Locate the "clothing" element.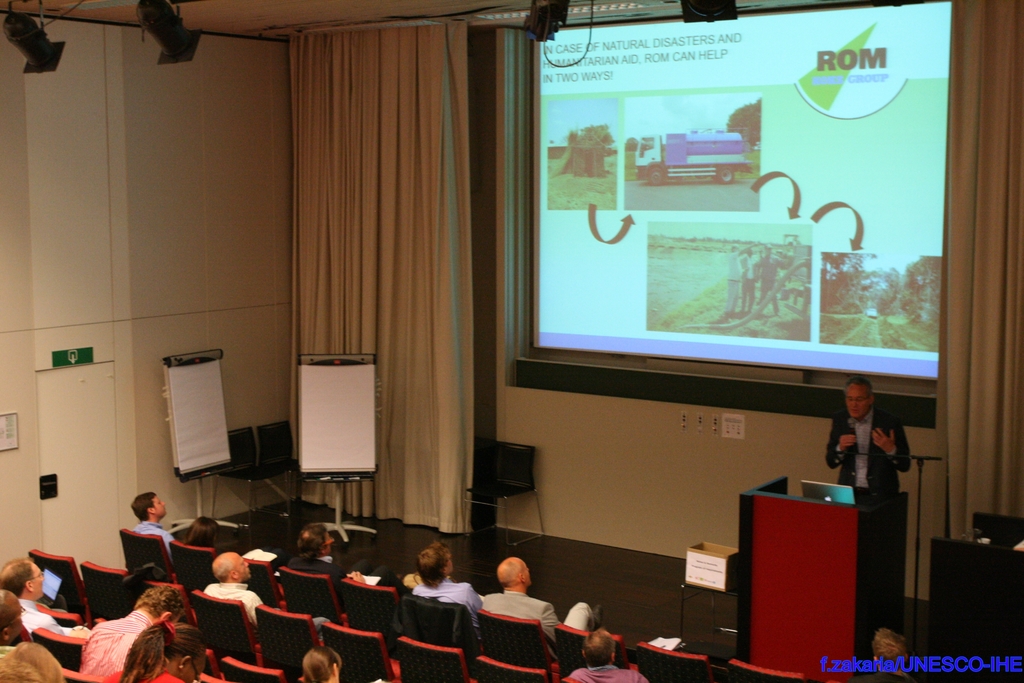
Element bbox: <bbox>74, 607, 156, 678</bbox>.
